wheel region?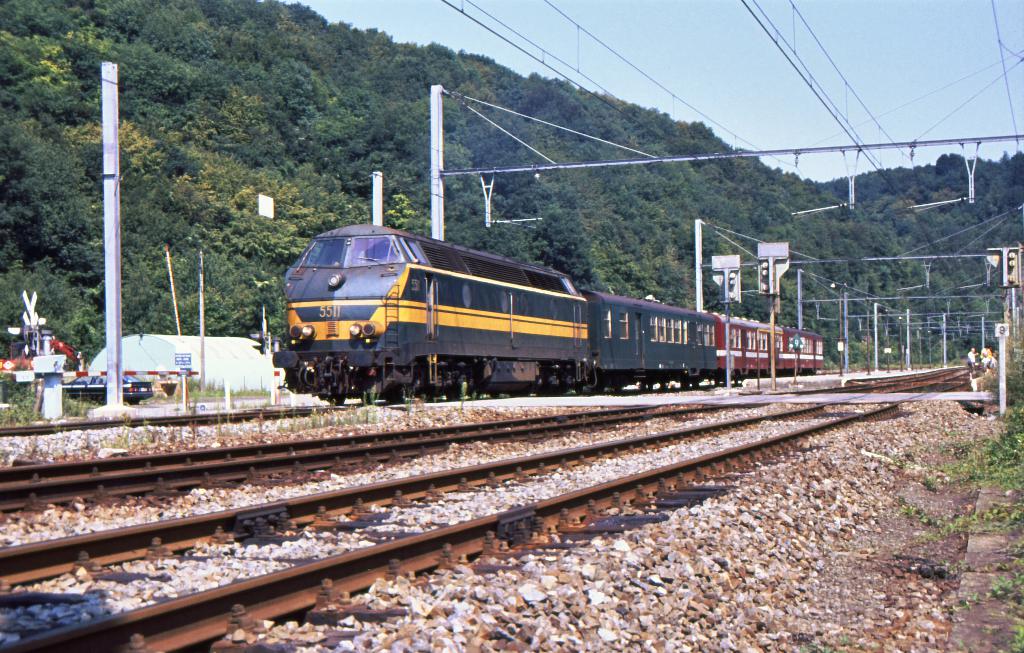
left=323, top=393, right=350, bottom=406
